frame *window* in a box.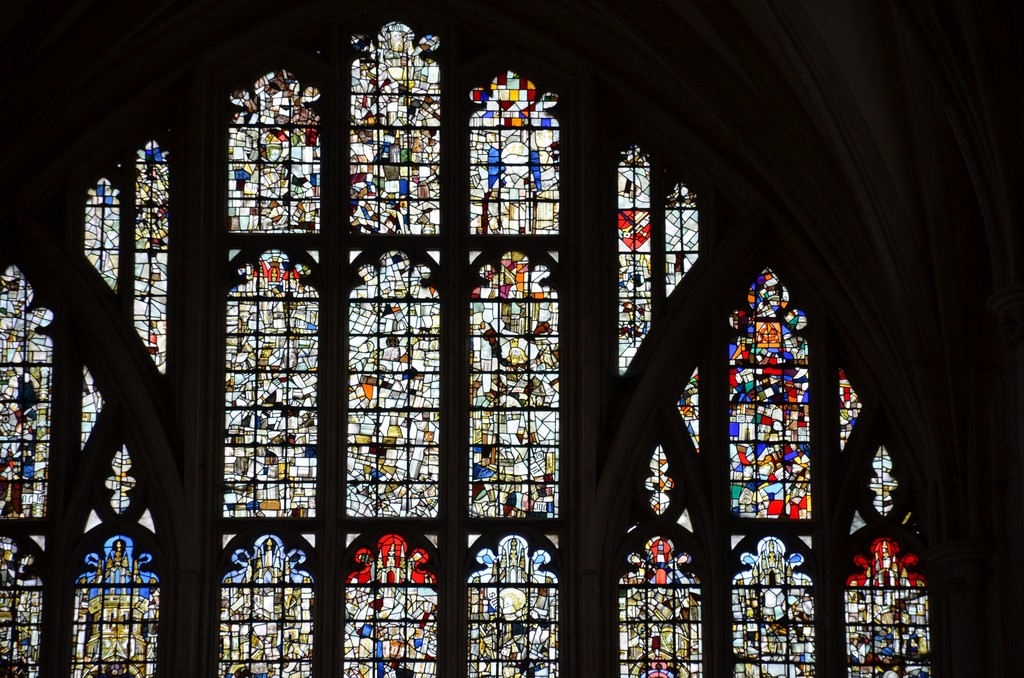
l=0, t=0, r=1012, b=677.
